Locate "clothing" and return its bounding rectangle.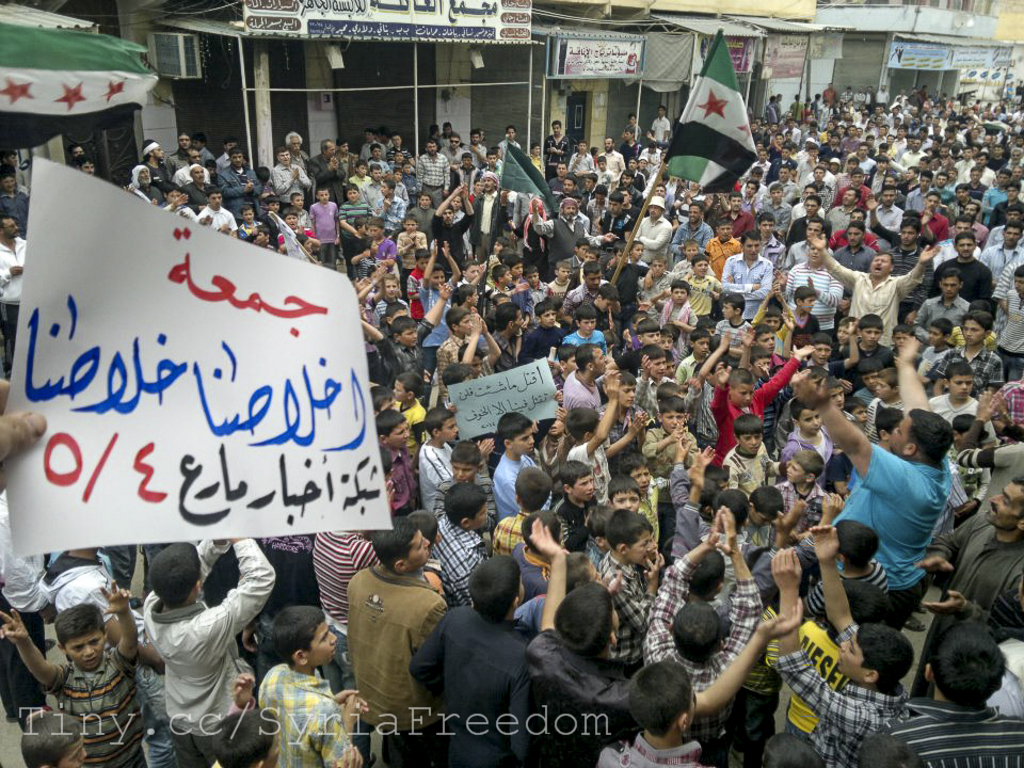
<bbox>386, 146, 412, 161</bbox>.
